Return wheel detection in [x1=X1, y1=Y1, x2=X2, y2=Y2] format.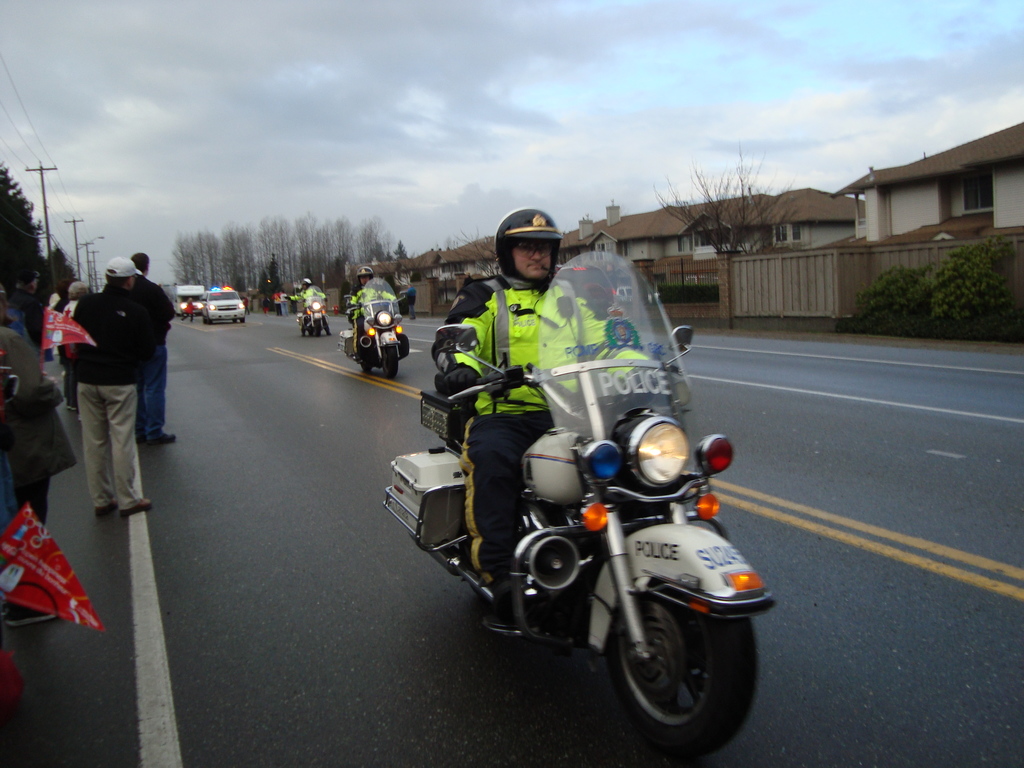
[x1=599, y1=579, x2=738, y2=741].
